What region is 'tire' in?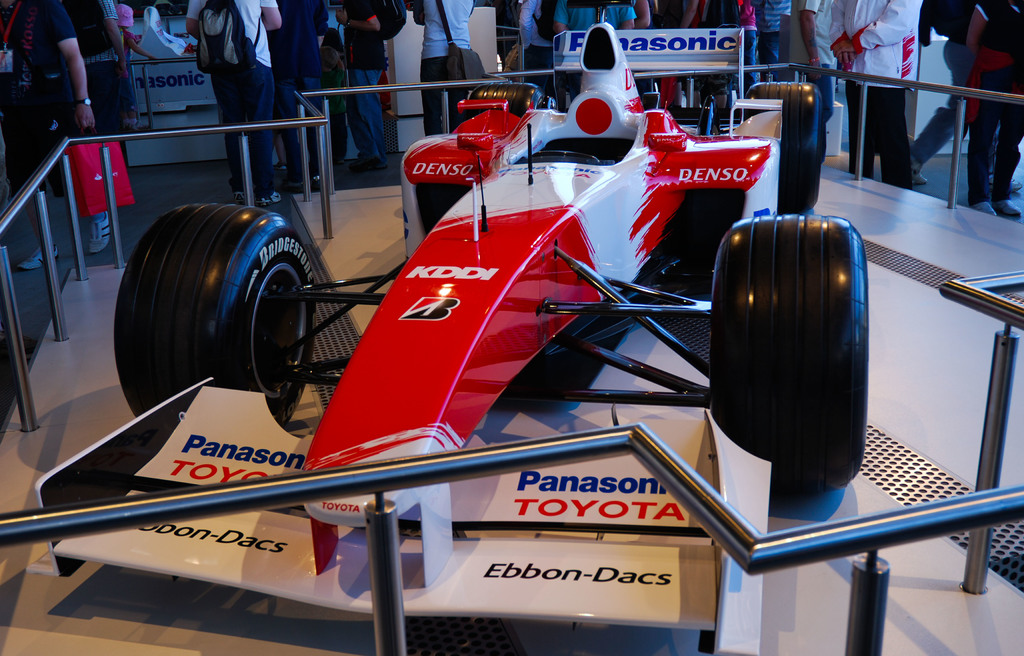
BBox(121, 202, 318, 420).
